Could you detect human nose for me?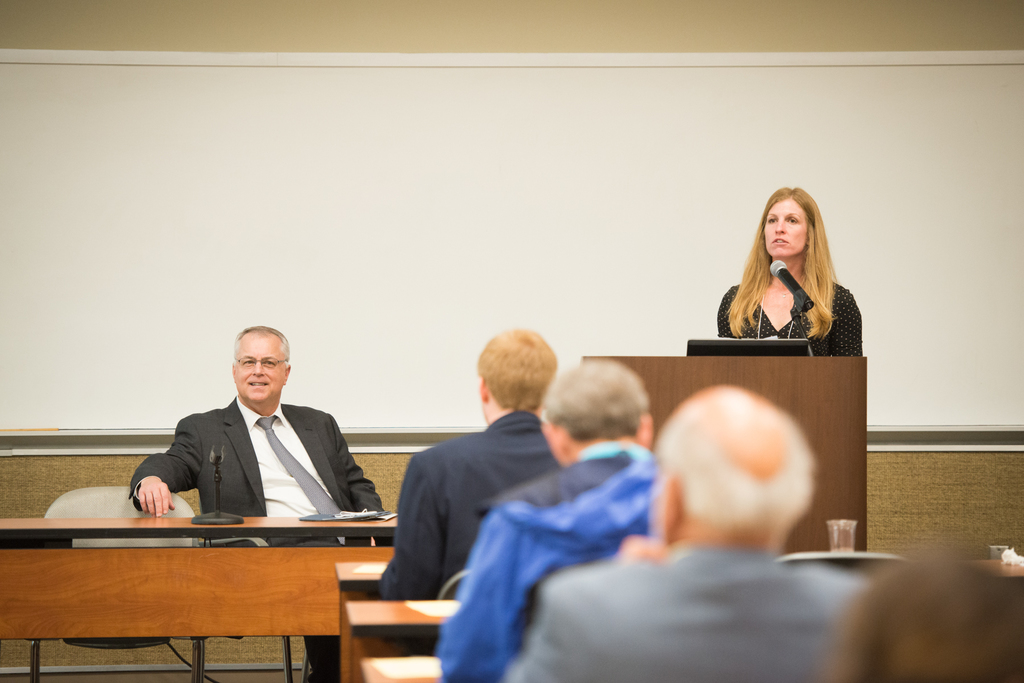
Detection result: <region>774, 221, 788, 237</region>.
